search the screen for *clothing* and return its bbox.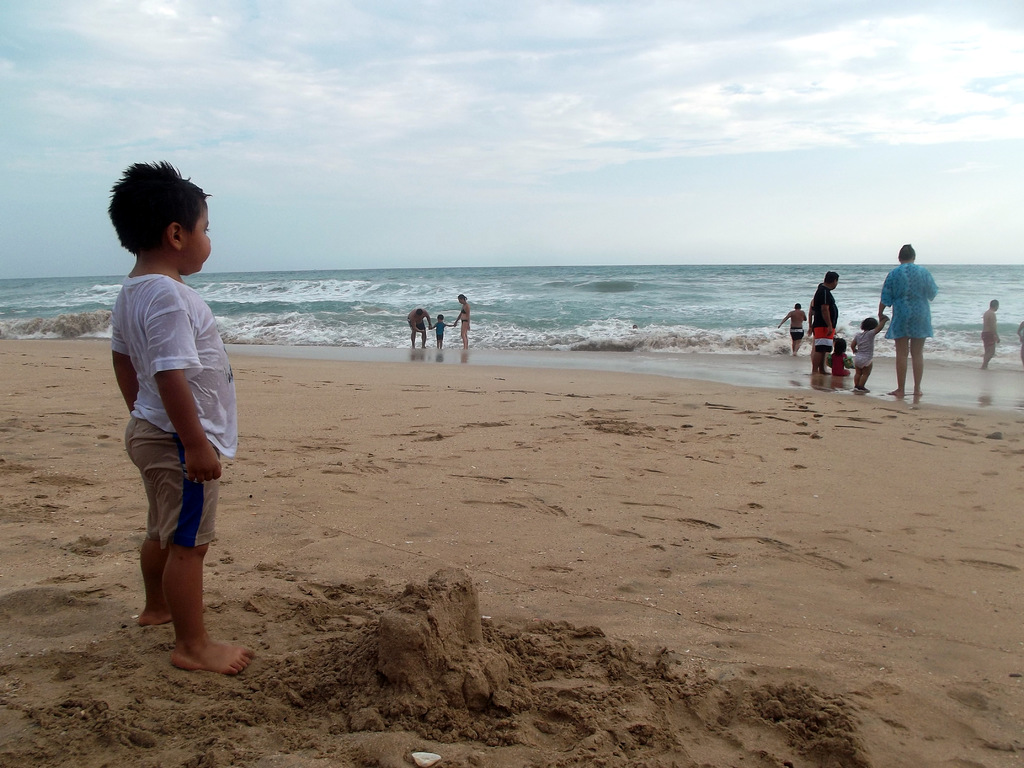
Found: <box>408,319,428,332</box>.
